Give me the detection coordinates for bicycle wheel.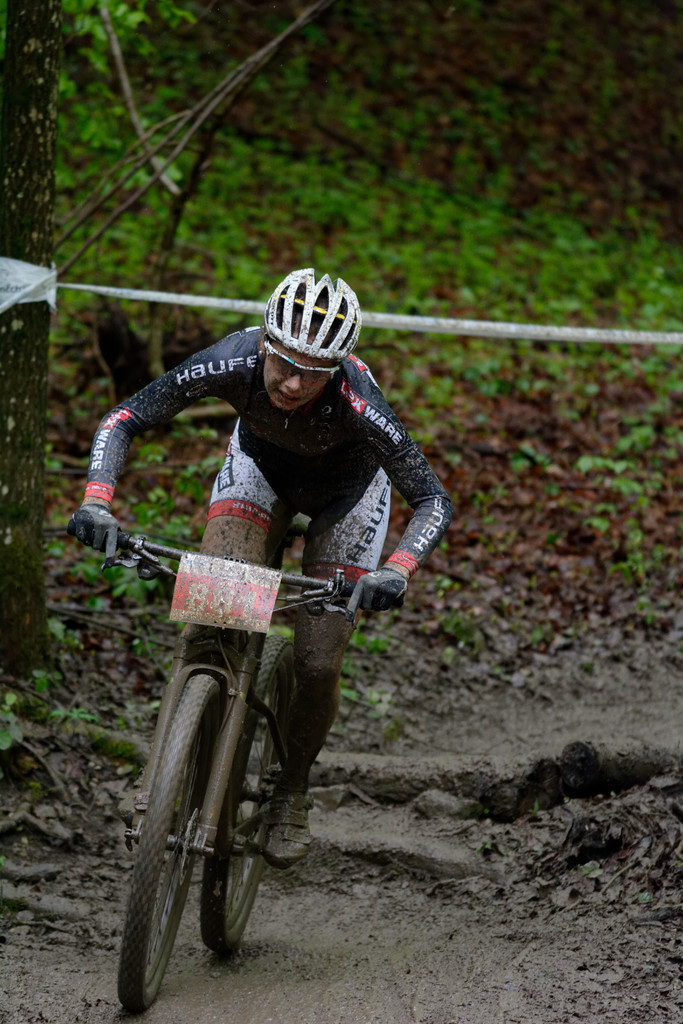
(197,632,300,958).
